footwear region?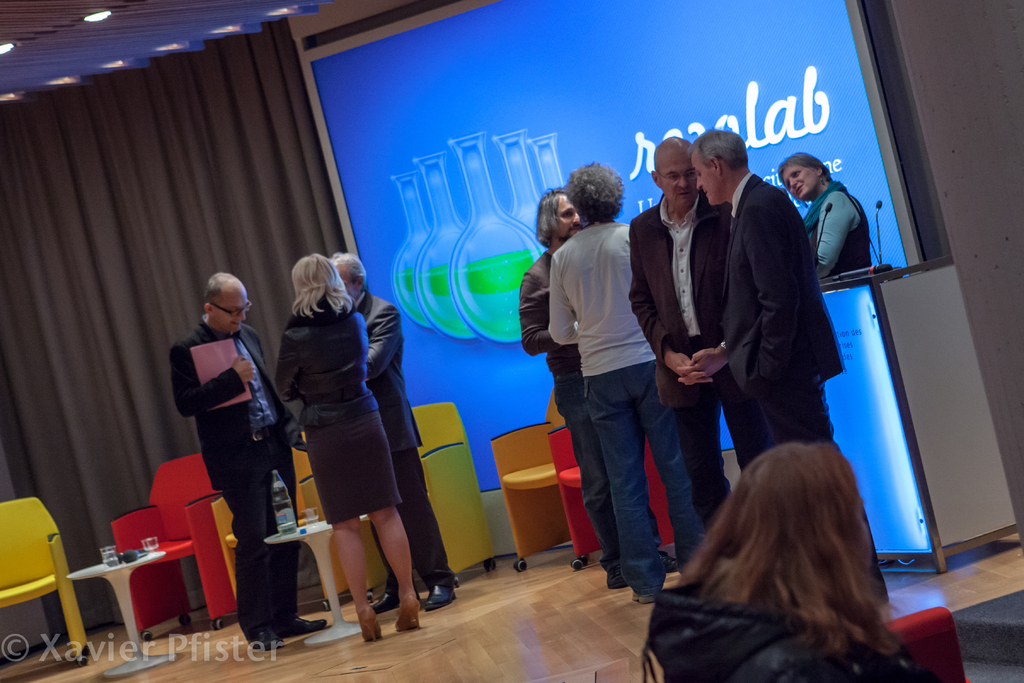
box=[360, 606, 386, 648]
